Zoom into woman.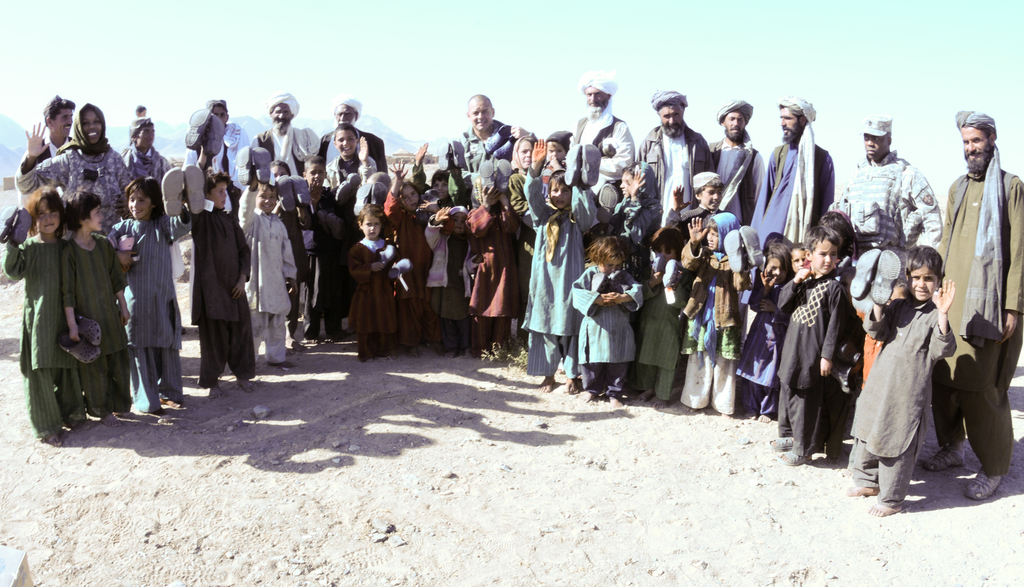
Zoom target: BBox(323, 125, 379, 194).
